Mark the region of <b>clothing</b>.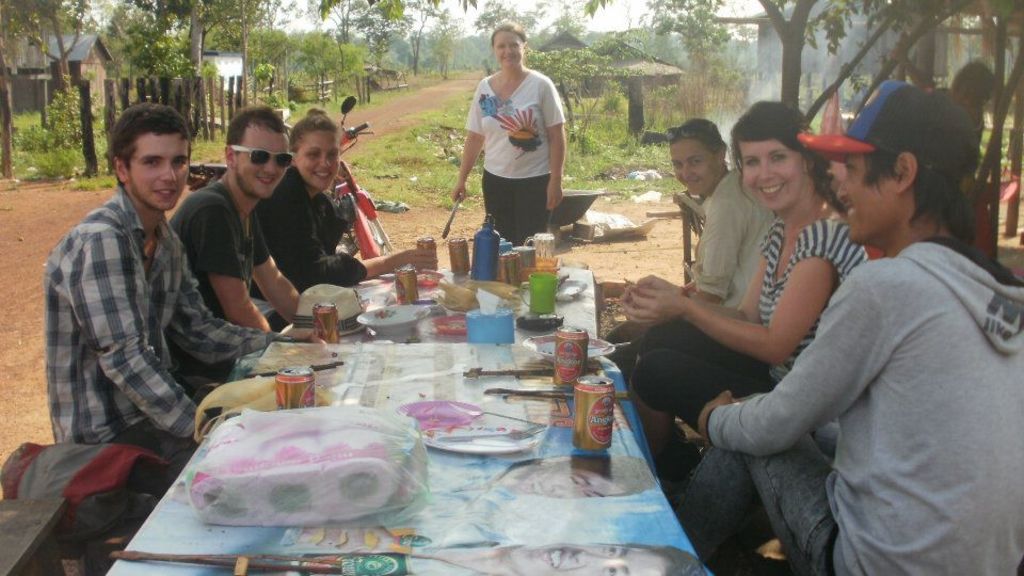
Region: (left=637, top=213, right=869, bottom=444).
